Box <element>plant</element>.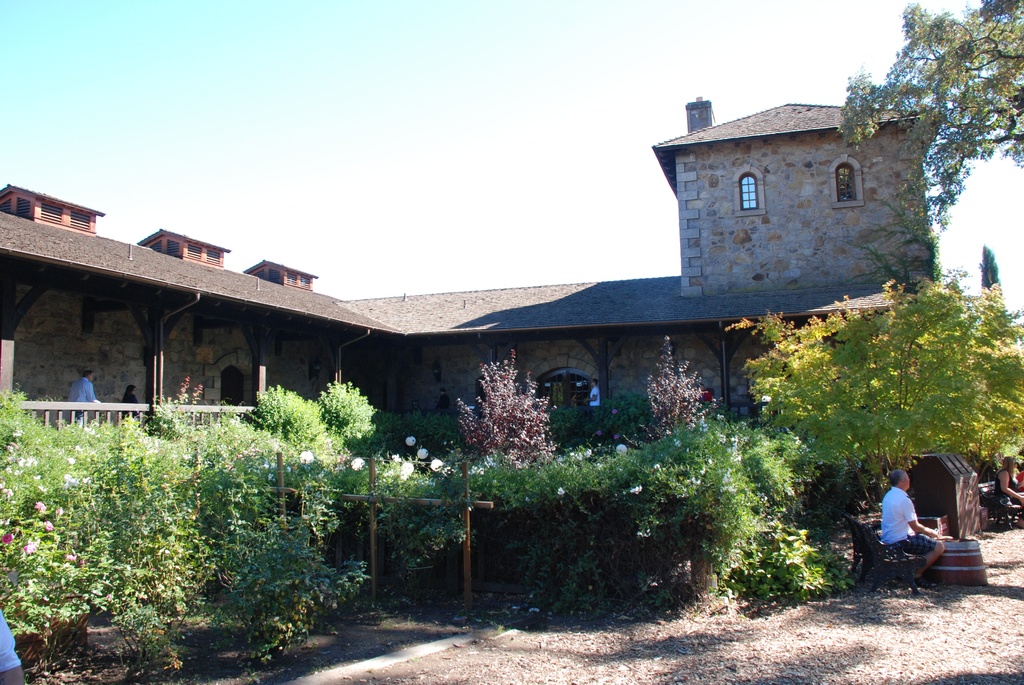
locate(86, 413, 216, 675).
